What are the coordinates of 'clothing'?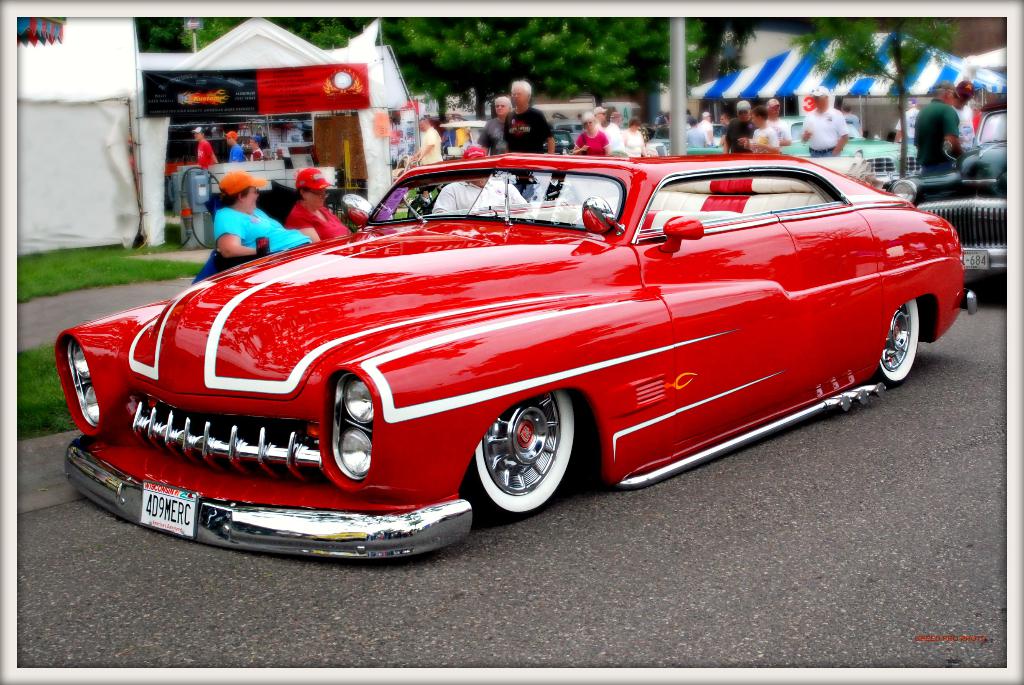
(x1=294, y1=189, x2=361, y2=243).
